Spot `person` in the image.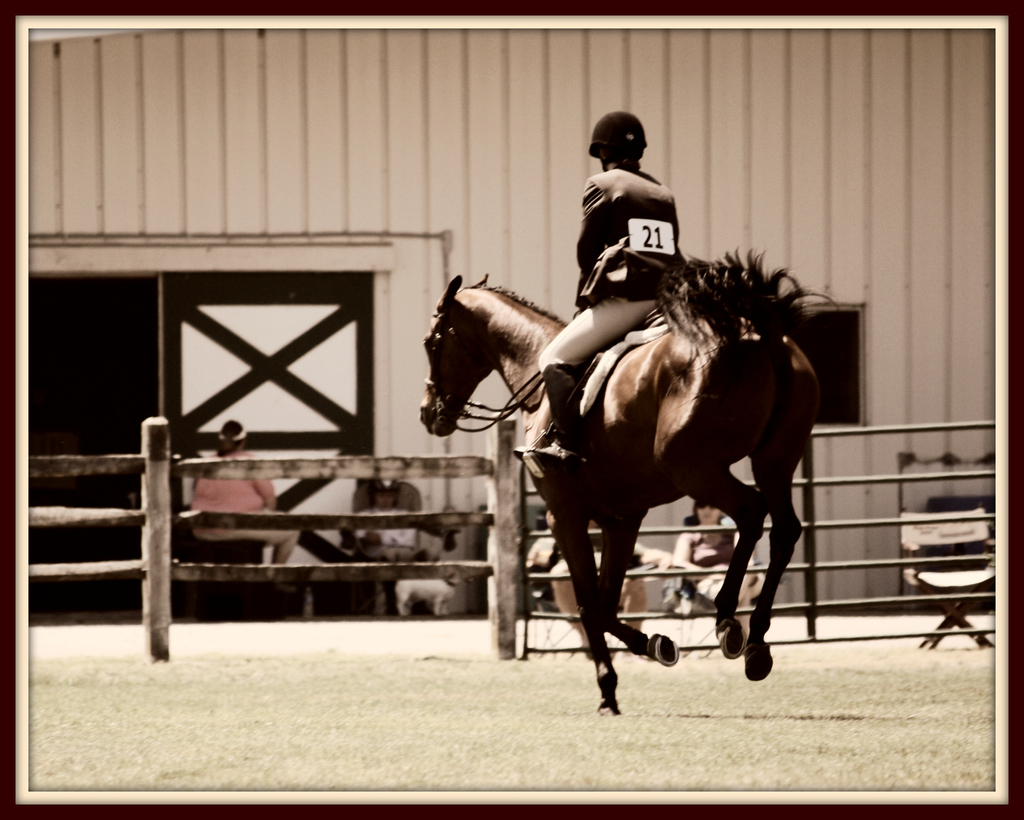
`person` found at 495:107:691:474.
